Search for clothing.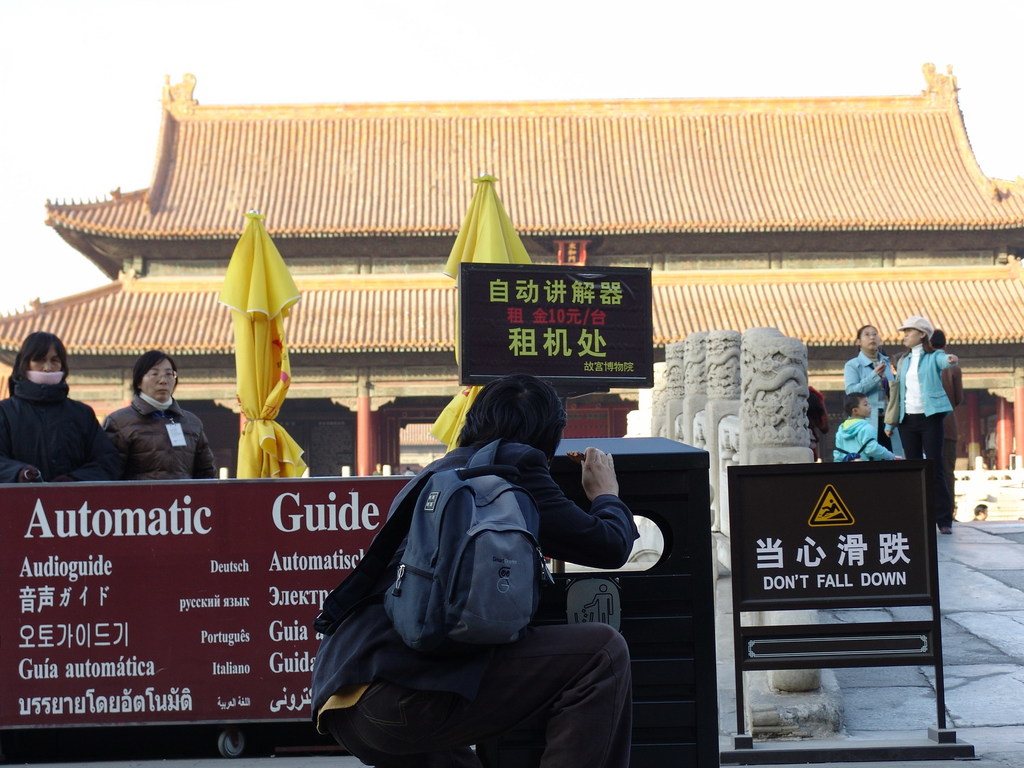
Found at box(834, 416, 900, 463).
